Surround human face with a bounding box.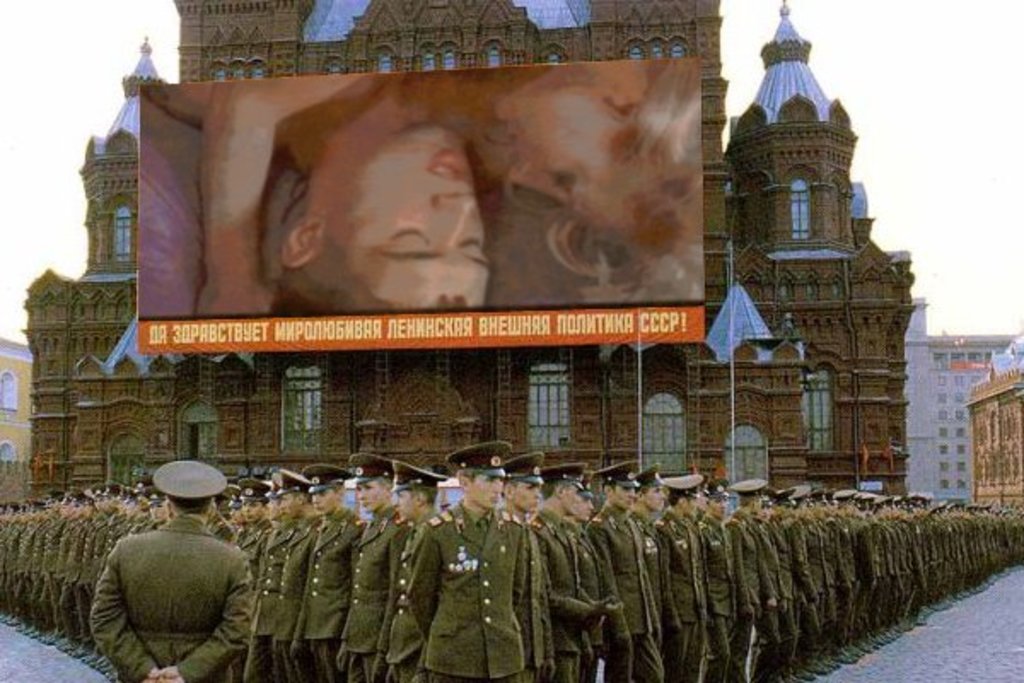
region(323, 121, 502, 316).
